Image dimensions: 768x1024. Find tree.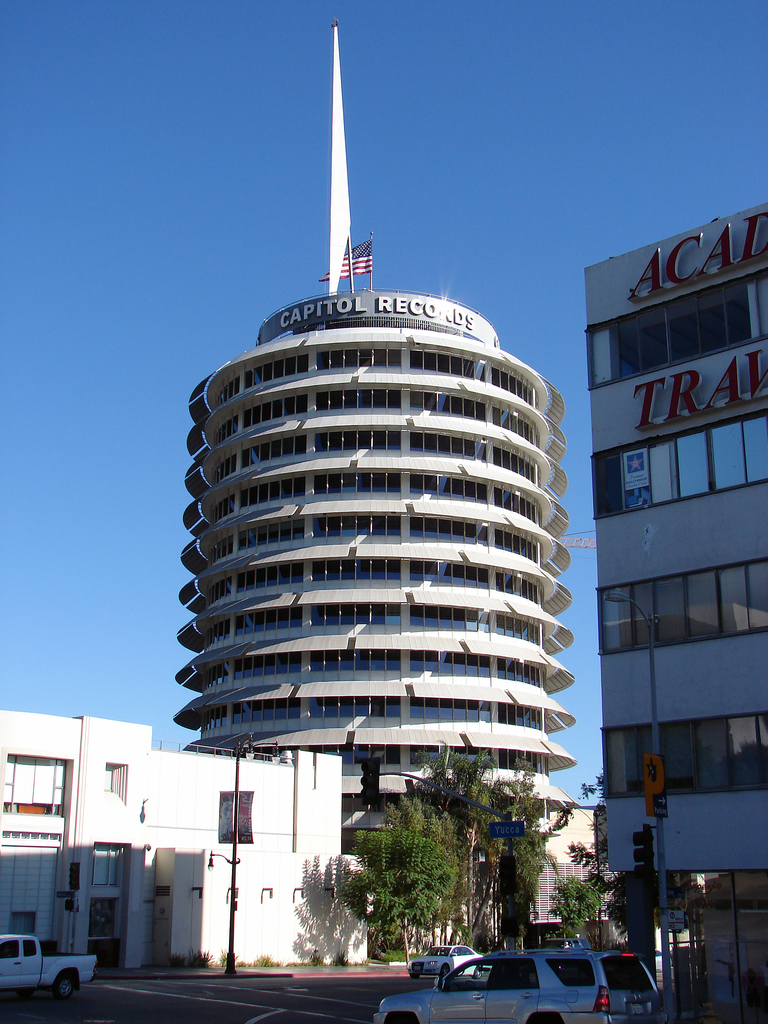
[left=428, top=755, right=578, bottom=960].
